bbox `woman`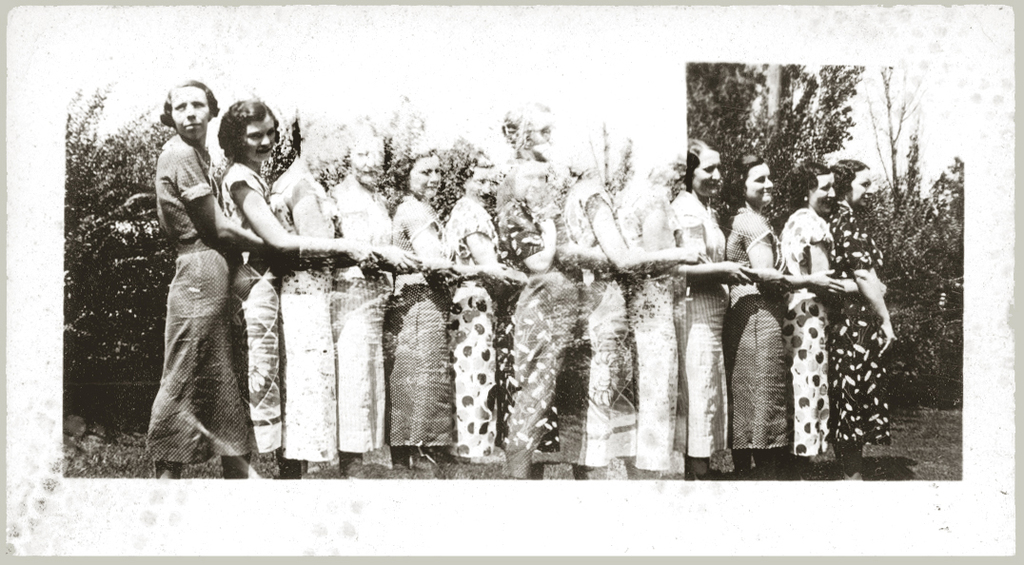
(x1=274, y1=118, x2=381, y2=475)
